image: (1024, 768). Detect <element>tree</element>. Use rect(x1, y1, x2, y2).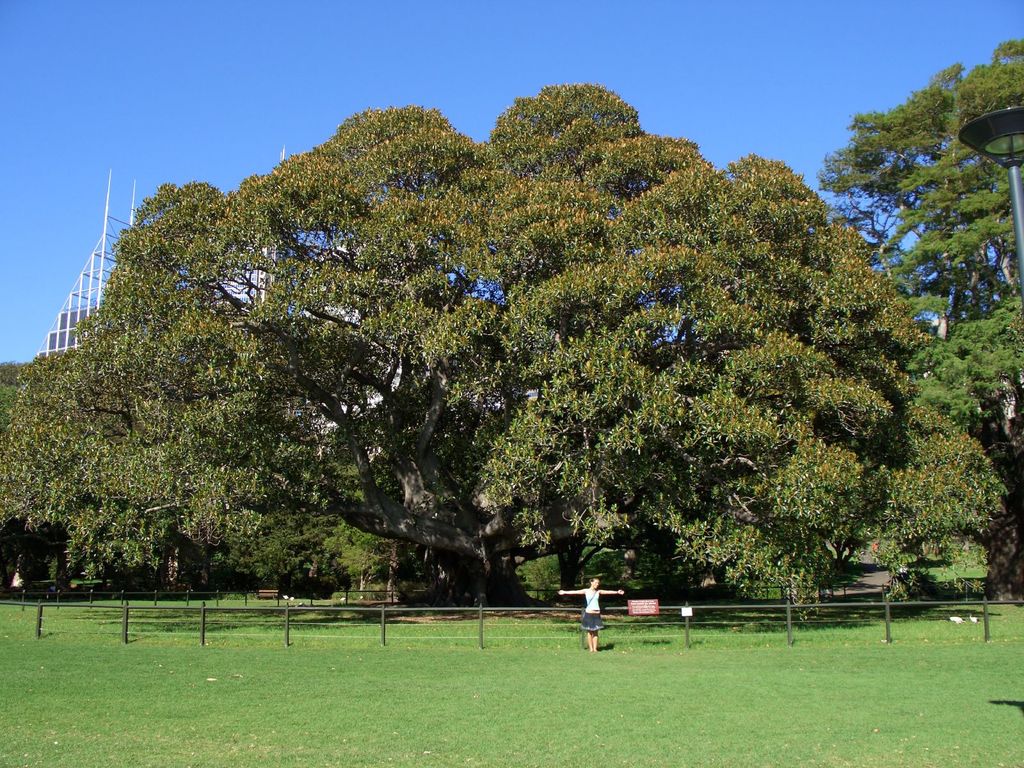
rect(335, 365, 494, 591).
